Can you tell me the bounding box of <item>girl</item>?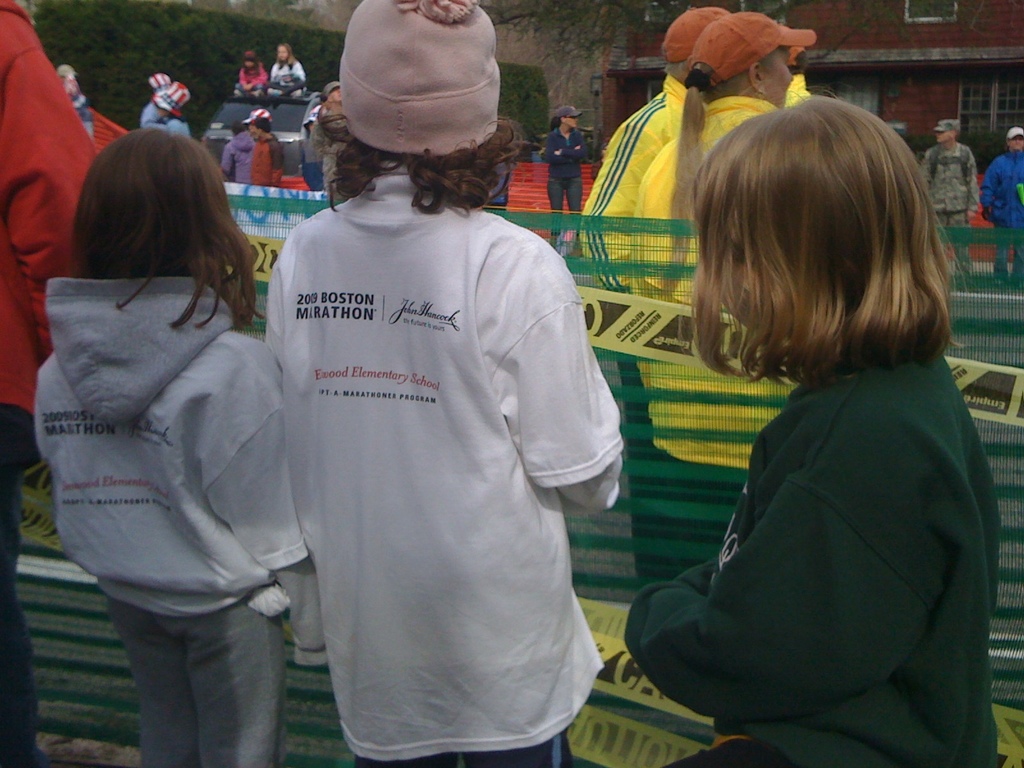
bbox=(34, 125, 326, 767).
